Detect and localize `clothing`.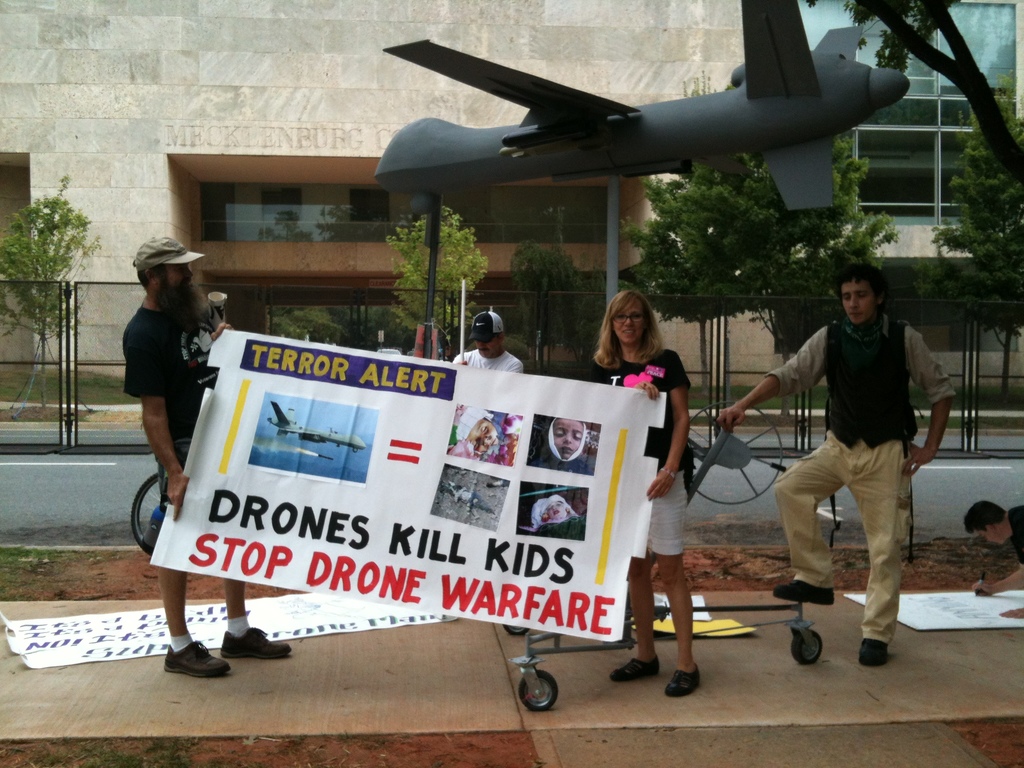
Localized at Rect(452, 347, 524, 373).
